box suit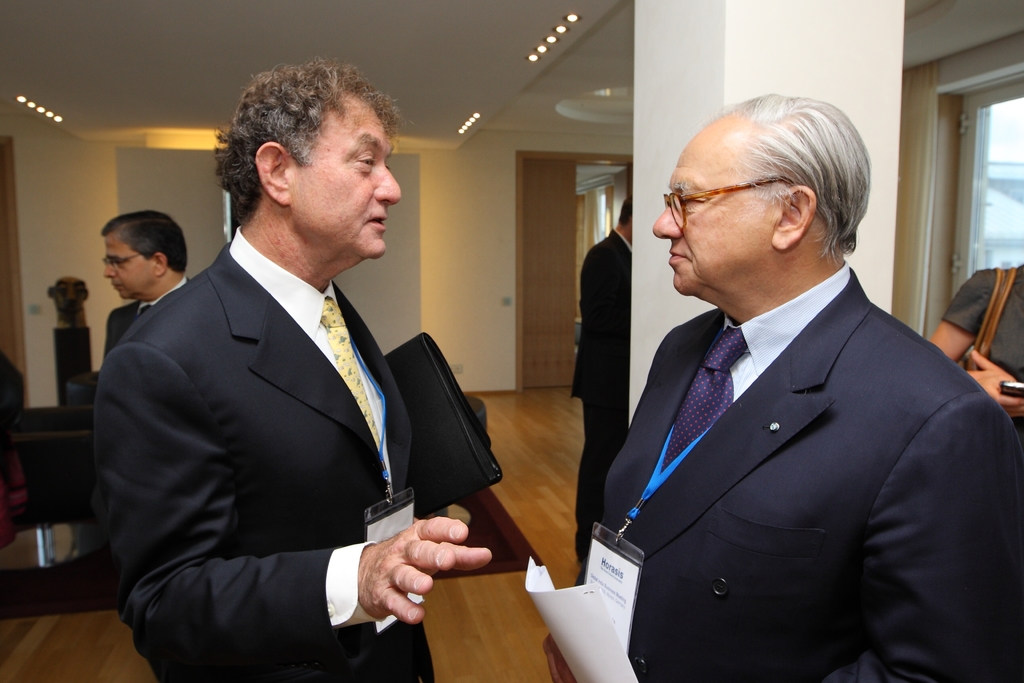
81/223/447/682
